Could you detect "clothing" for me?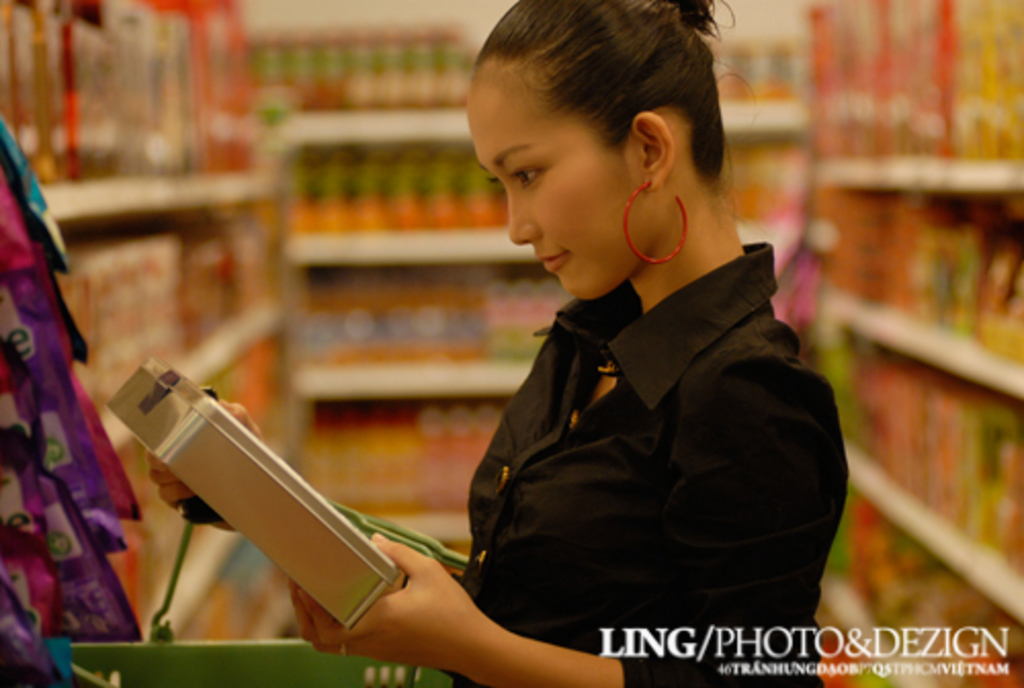
Detection result: 463:195:844:674.
